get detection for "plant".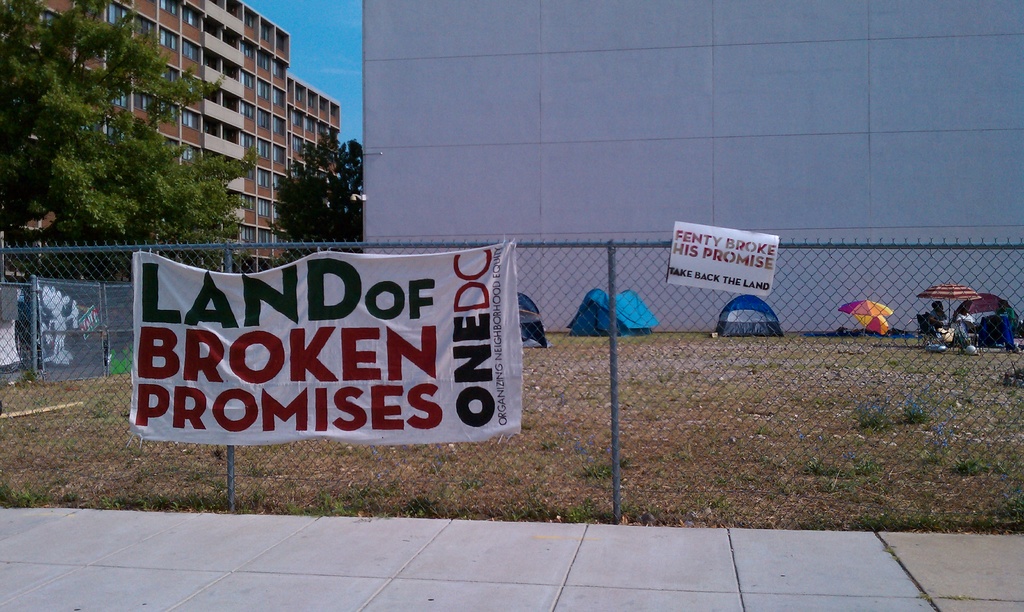
Detection: Rect(579, 463, 615, 481).
